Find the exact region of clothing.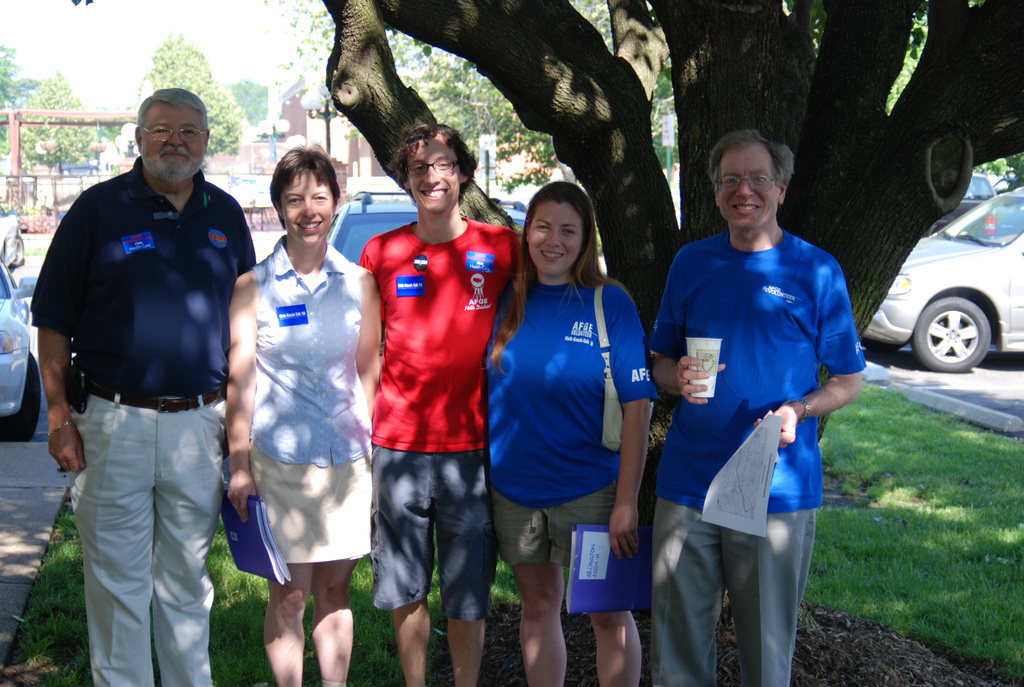
Exact region: [357, 232, 508, 613].
